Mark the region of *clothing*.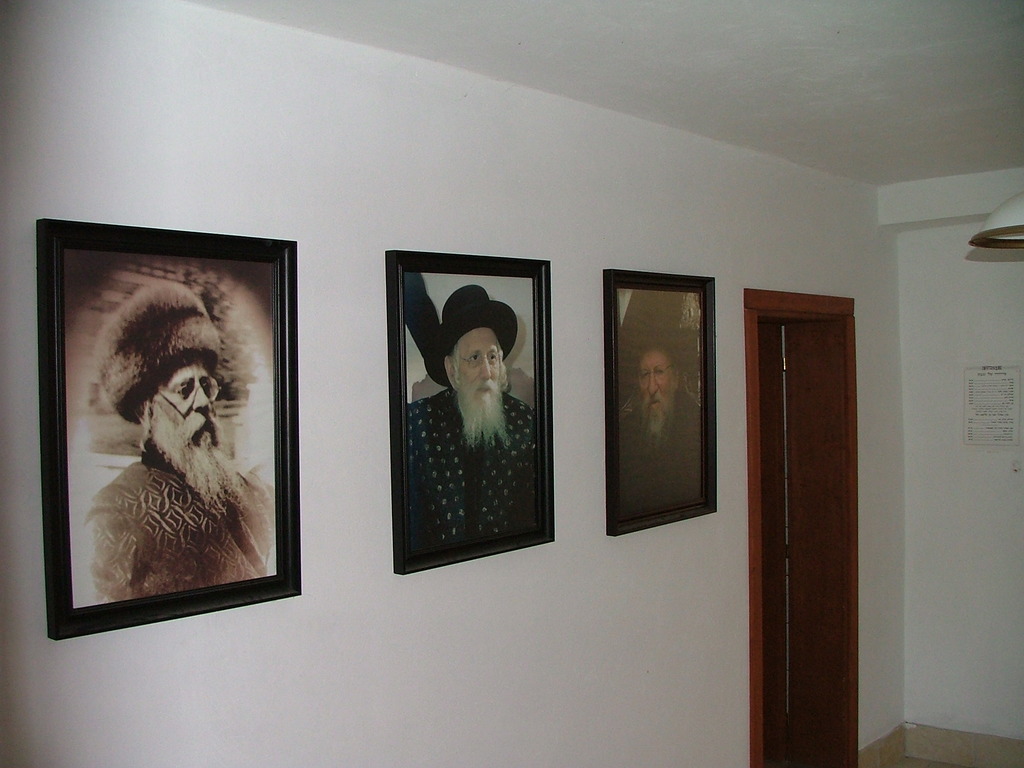
Region: crop(413, 383, 536, 547).
